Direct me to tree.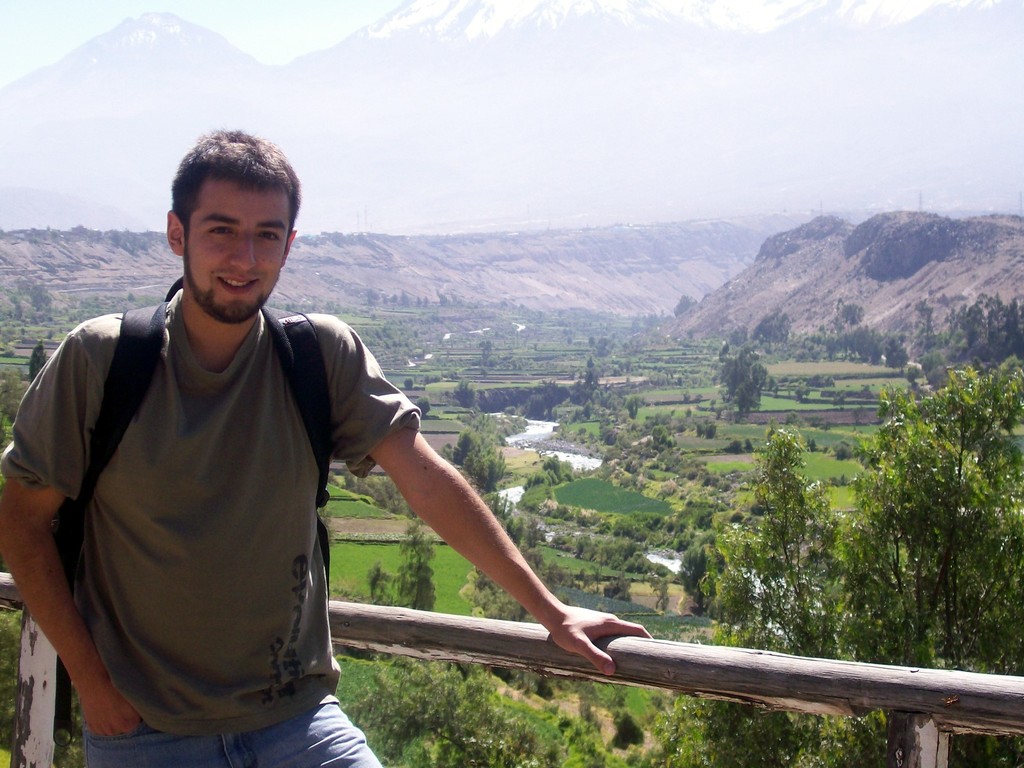
Direction: 30:342:47:385.
